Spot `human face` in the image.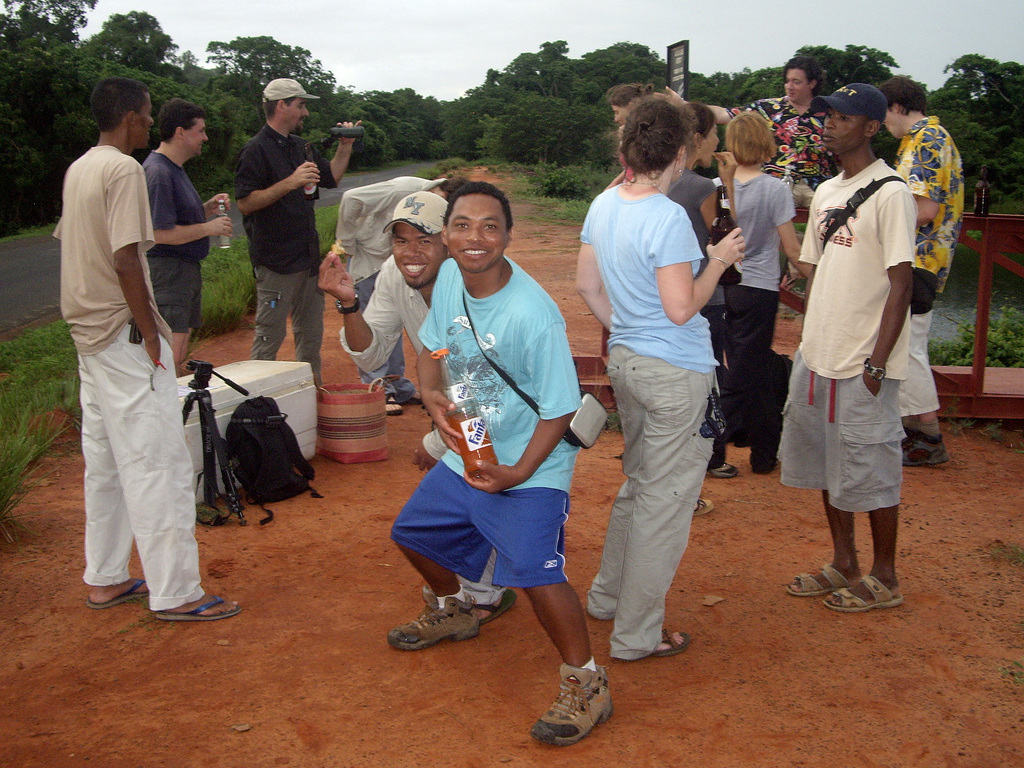
`human face` found at rect(132, 93, 153, 150).
